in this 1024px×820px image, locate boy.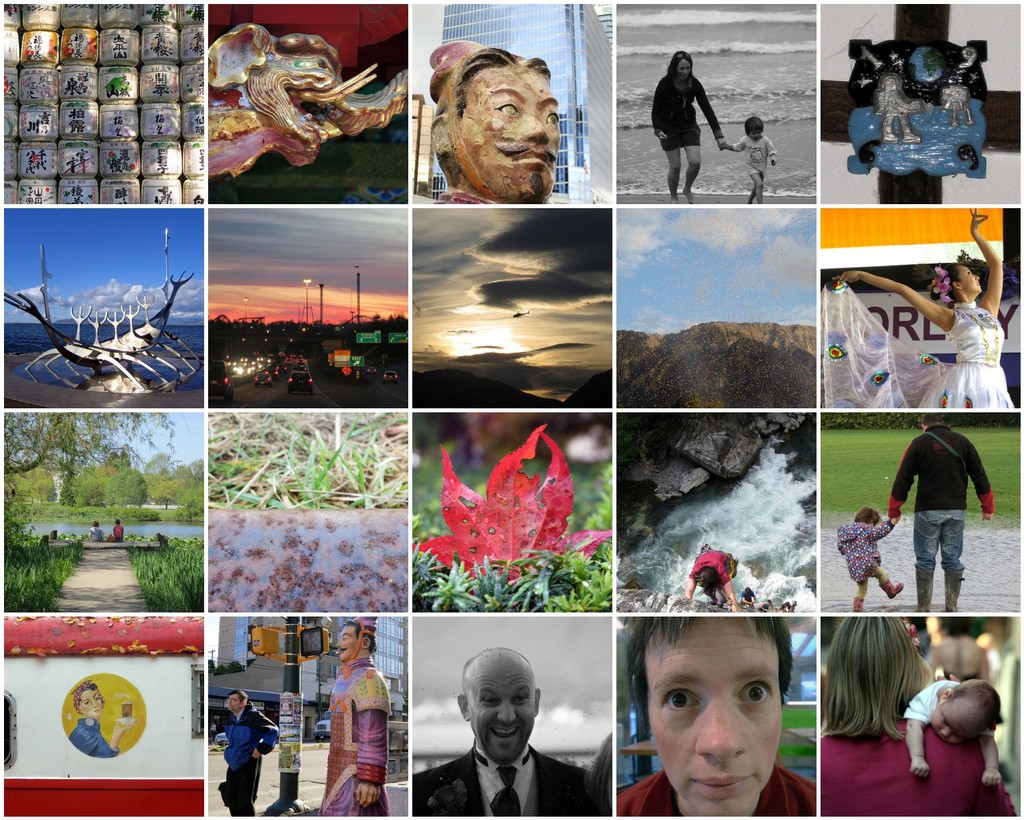
Bounding box: 900,680,1004,781.
